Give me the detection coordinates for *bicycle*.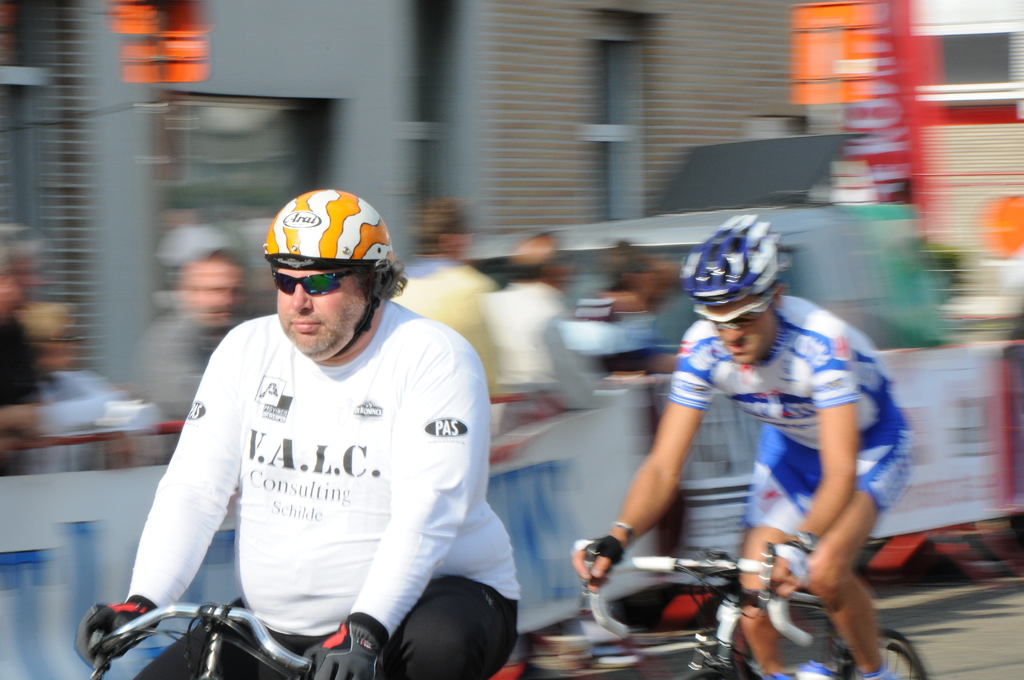
bbox=(559, 488, 892, 670).
